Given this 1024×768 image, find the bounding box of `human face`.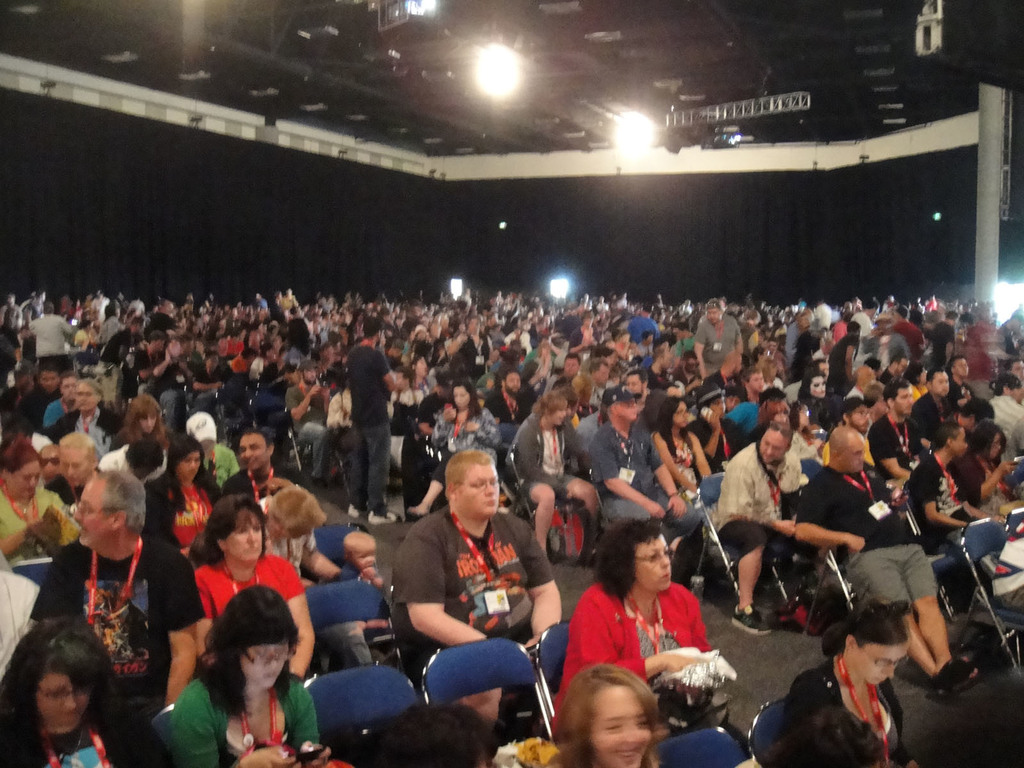
BBox(223, 511, 263, 561).
